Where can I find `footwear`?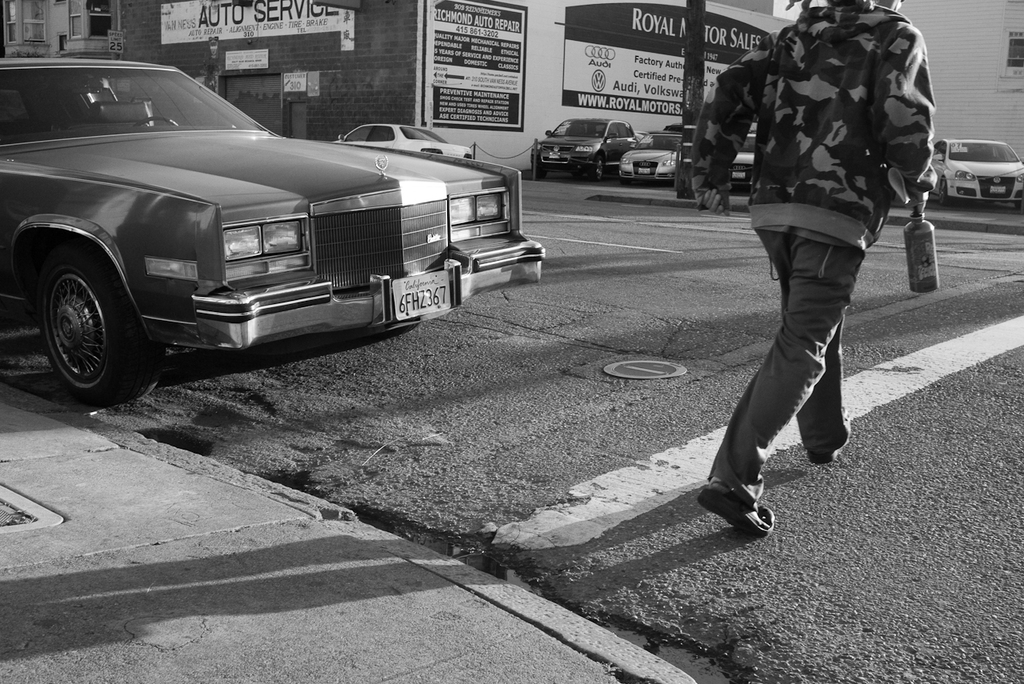
You can find it at bbox=[699, 484, 778, 531].
